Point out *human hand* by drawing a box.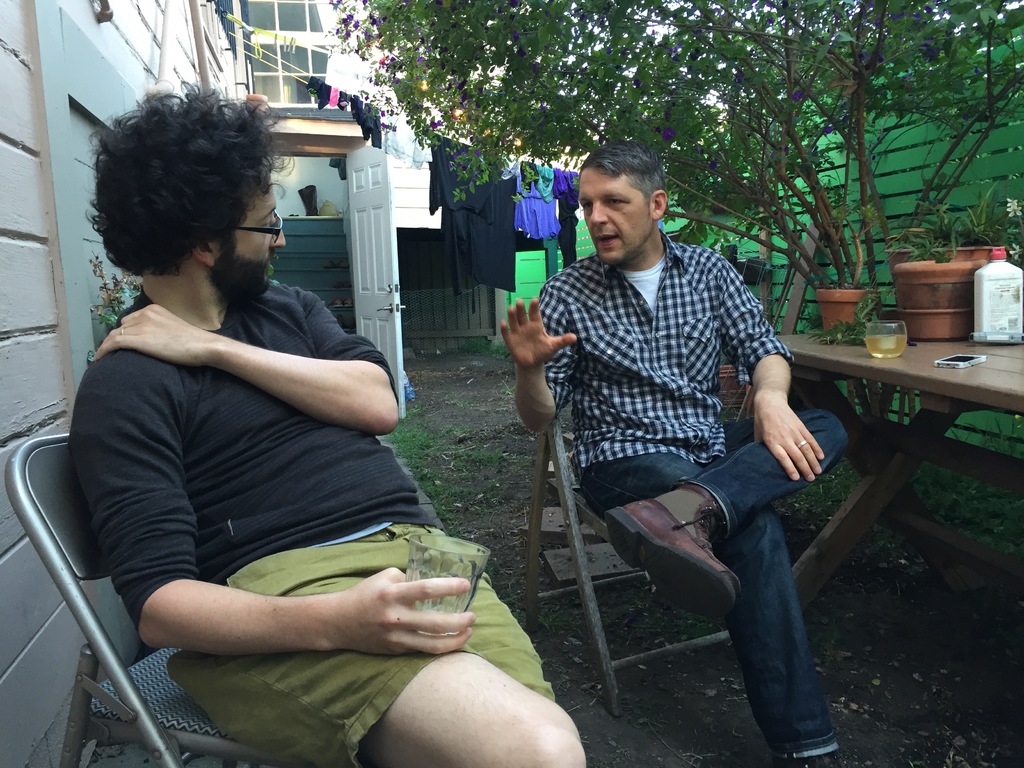
92/305/218/365.
